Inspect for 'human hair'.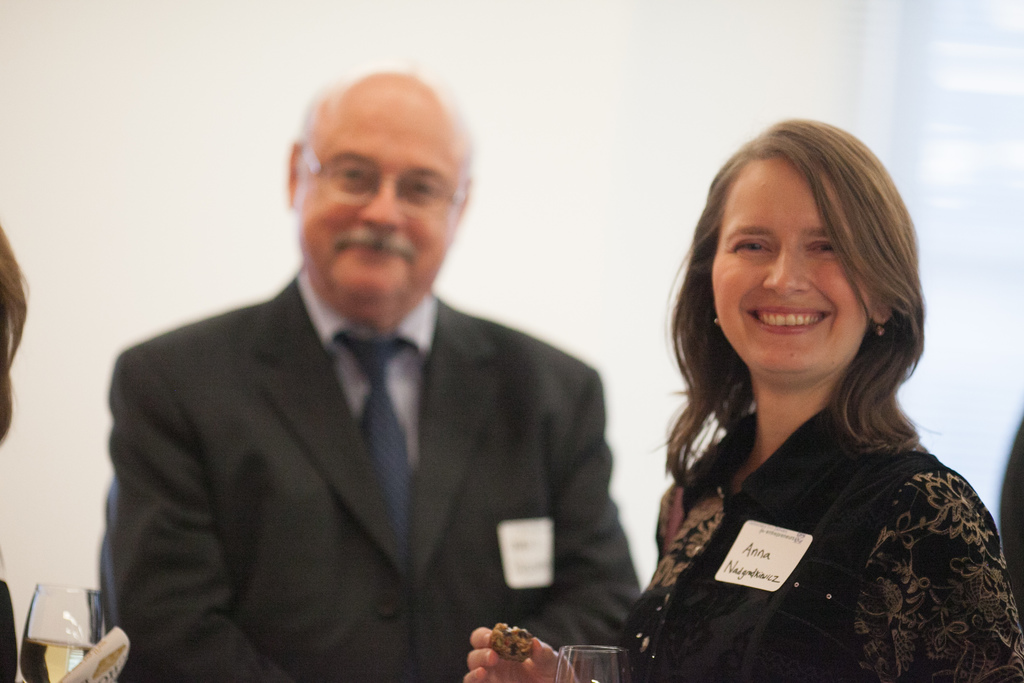
Inspection: Rect(0, 222, 31, 449).
